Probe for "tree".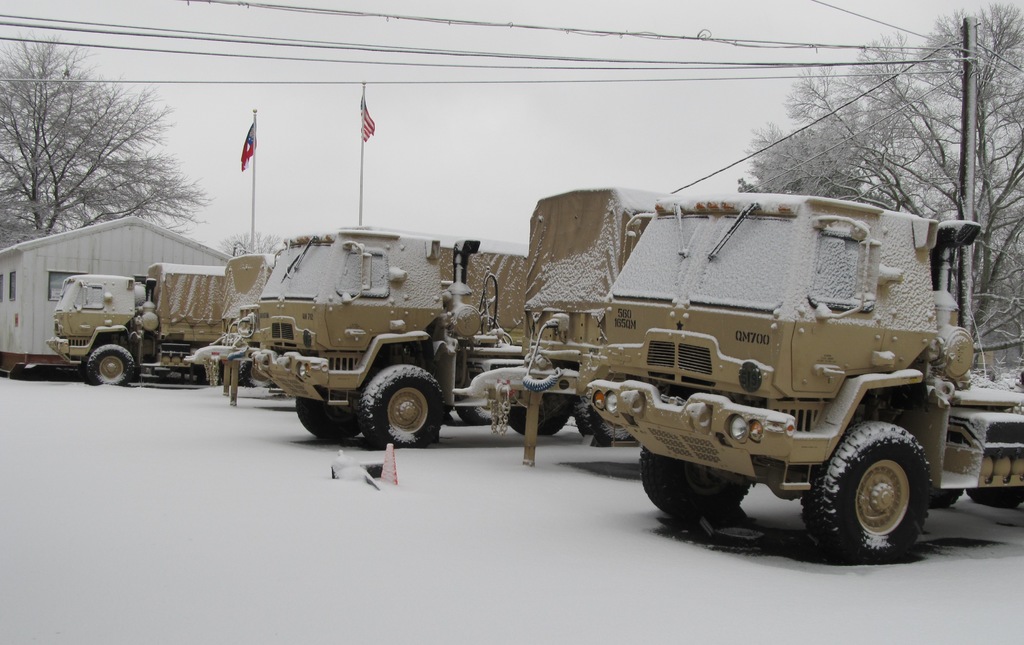
Probe result: <region>737, 4, 1023, 374</region>.
